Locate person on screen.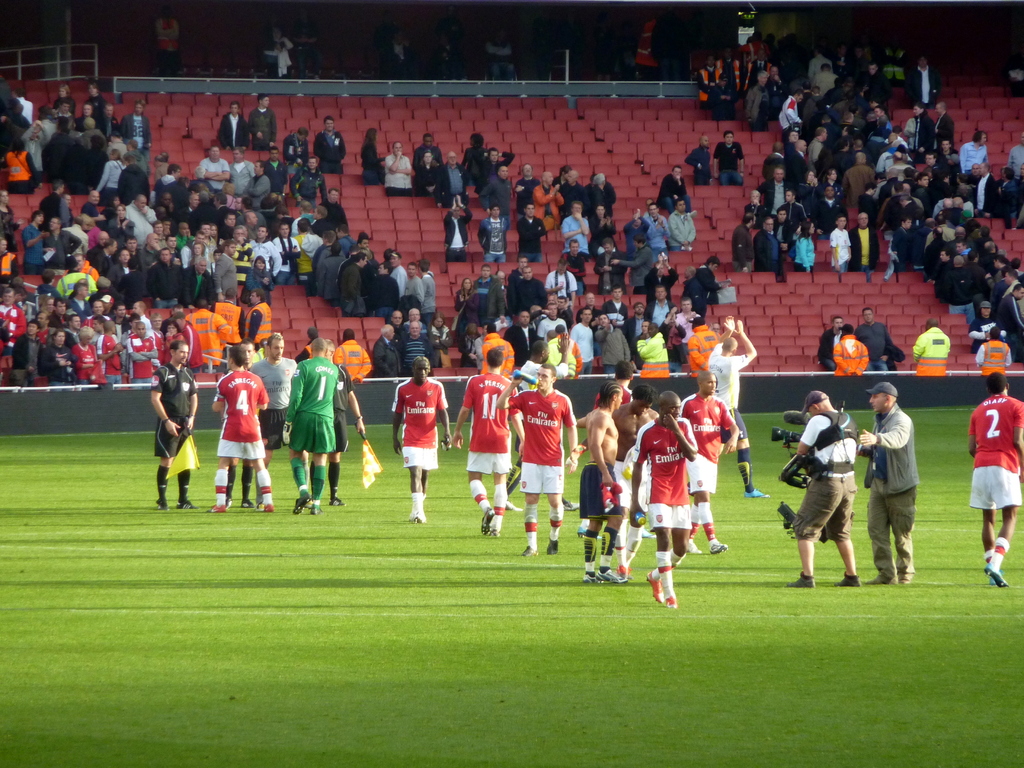
On screen at x1=390 y1=352 x2=452 y2=524.
